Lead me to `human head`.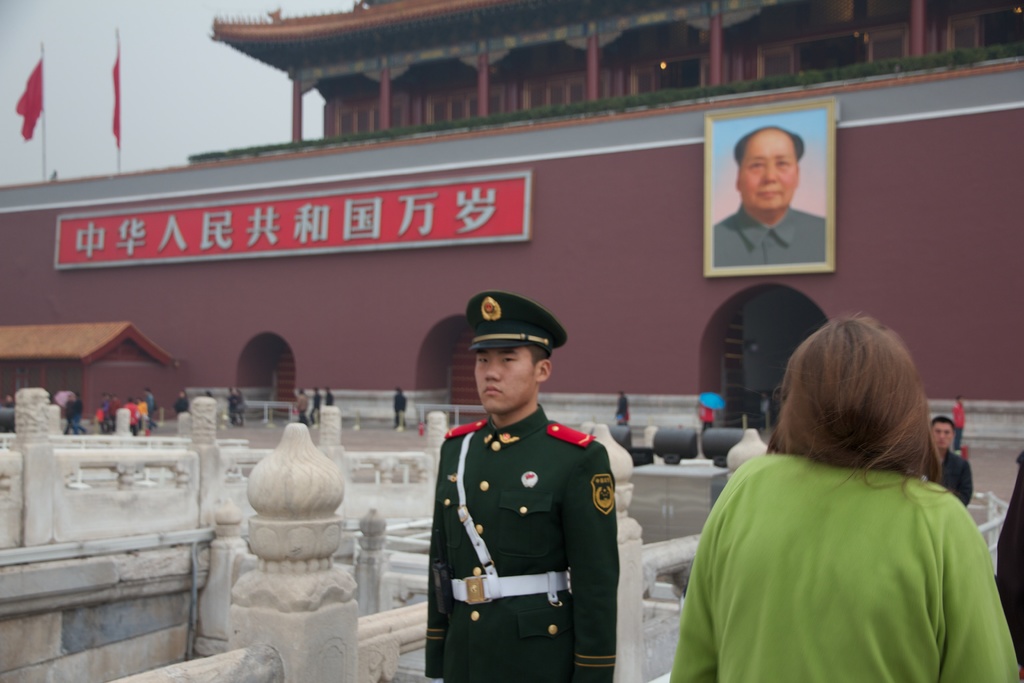
Lead to bbox=(227, 388, 232, 398).
